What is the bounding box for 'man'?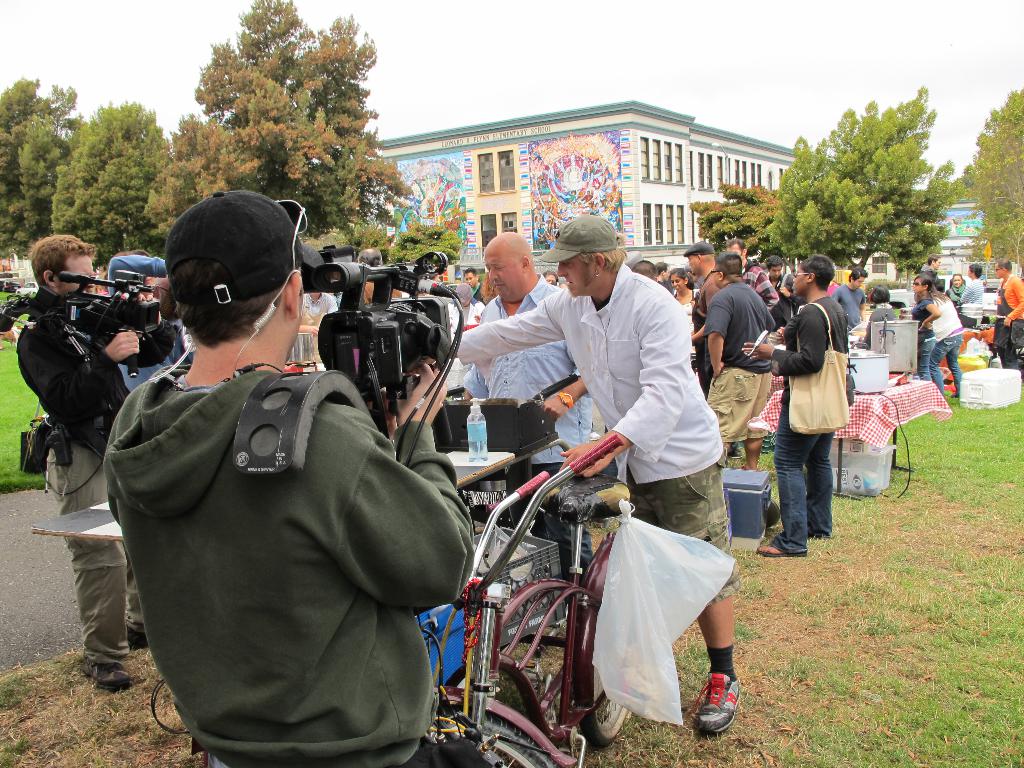
Rect(685, 264, 701, 296).
